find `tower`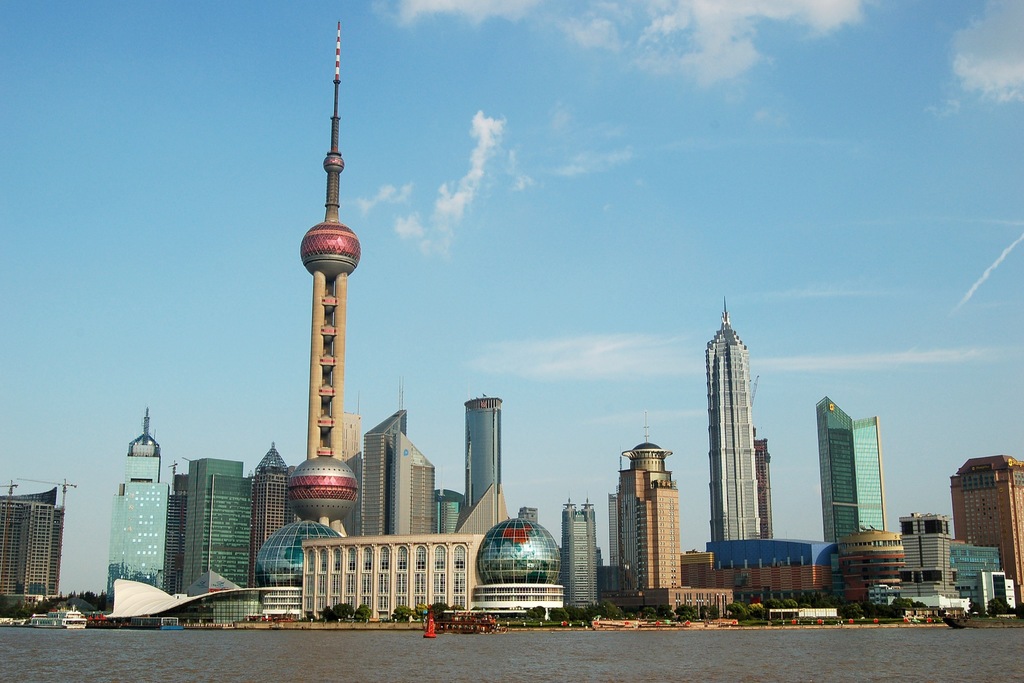
left=171, top=455, right=255, bottom=582
